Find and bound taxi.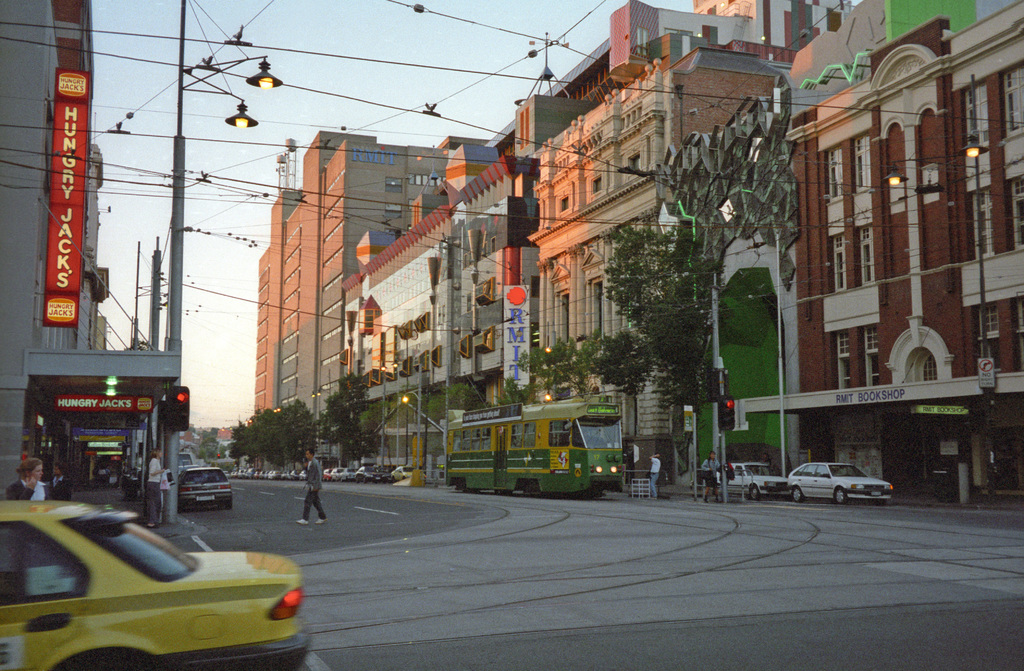
Bound: bbox=(4, 491, 316, 661).
